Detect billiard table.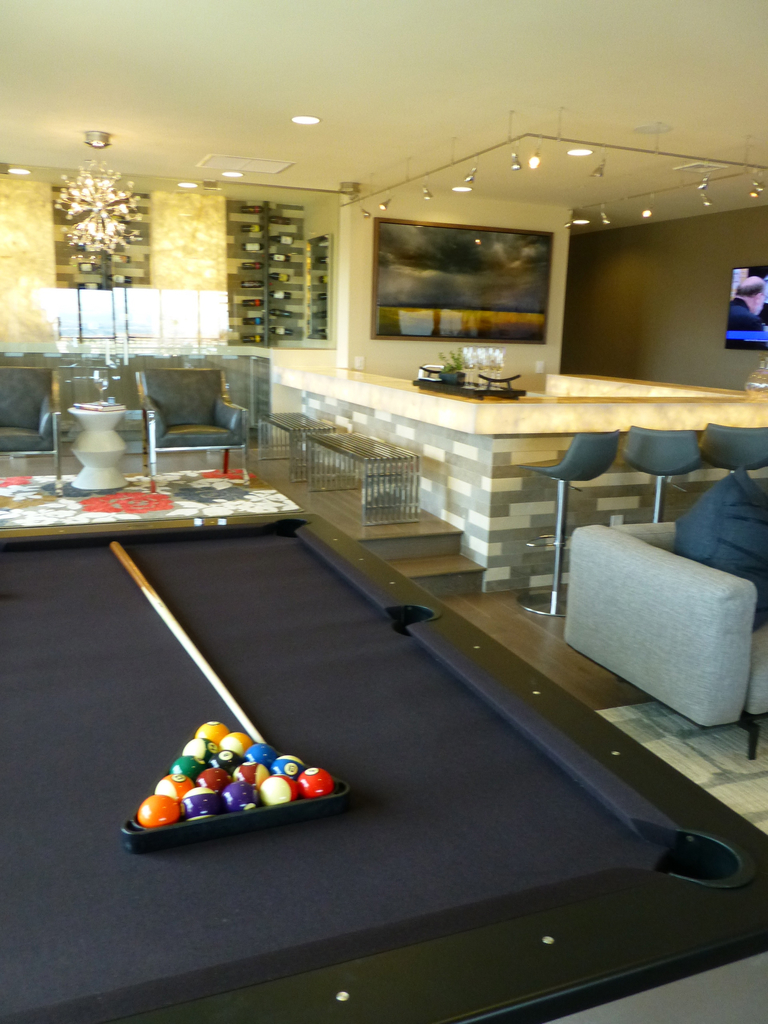
Detected at 0:511:767:1023.
